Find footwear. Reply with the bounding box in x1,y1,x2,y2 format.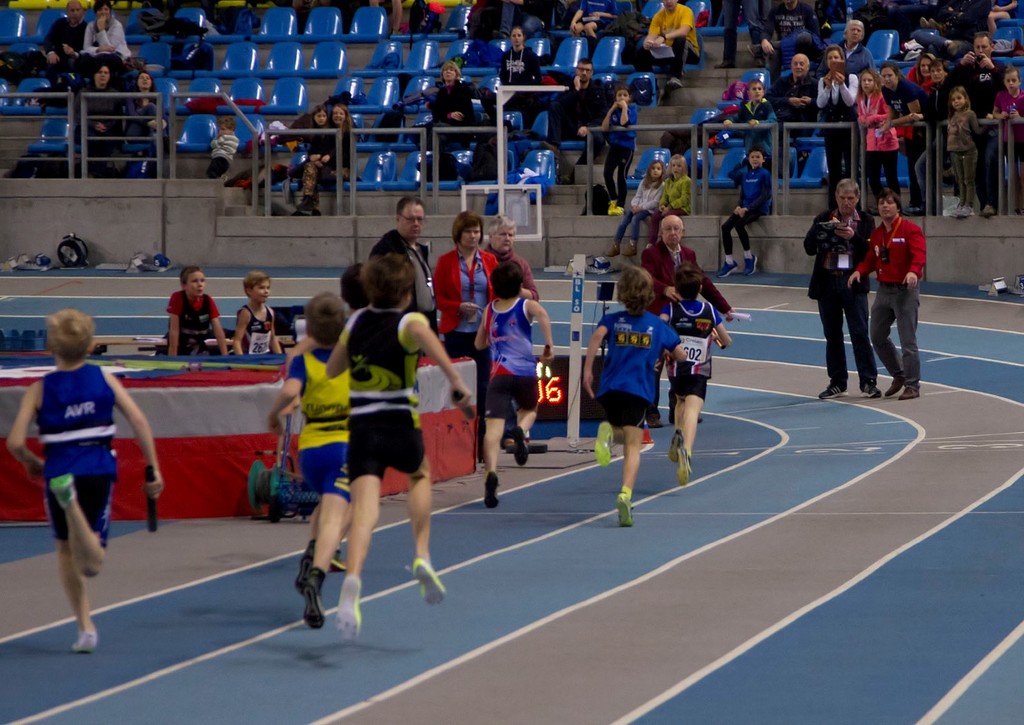
408,559,449,605.
